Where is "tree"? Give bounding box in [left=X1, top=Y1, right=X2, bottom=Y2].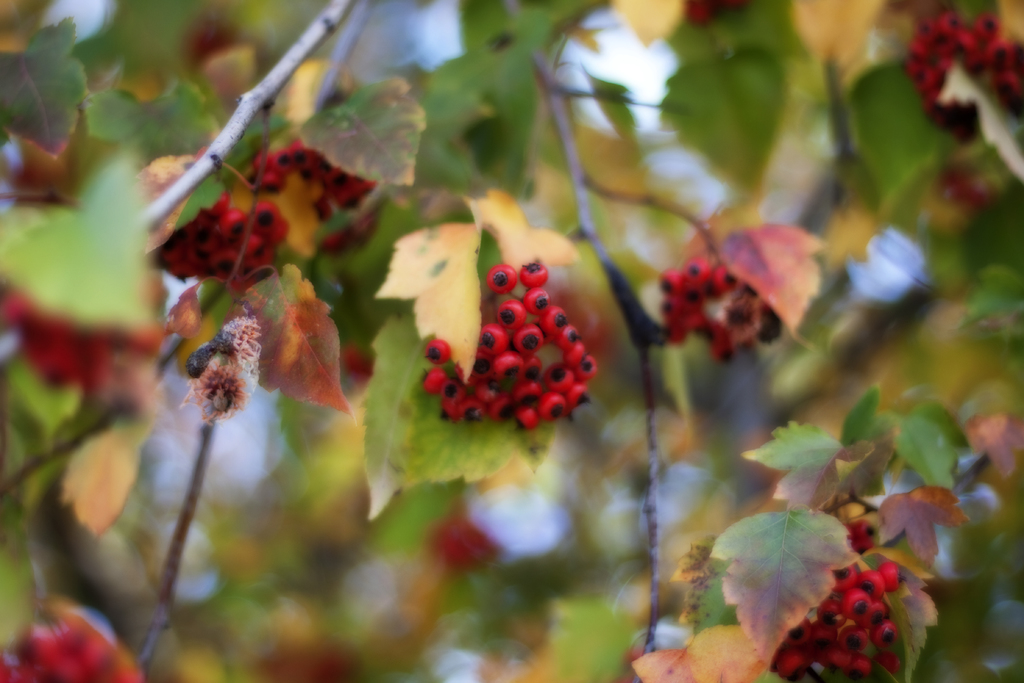
[left=5, top=0, right=1004, bottom=664].
